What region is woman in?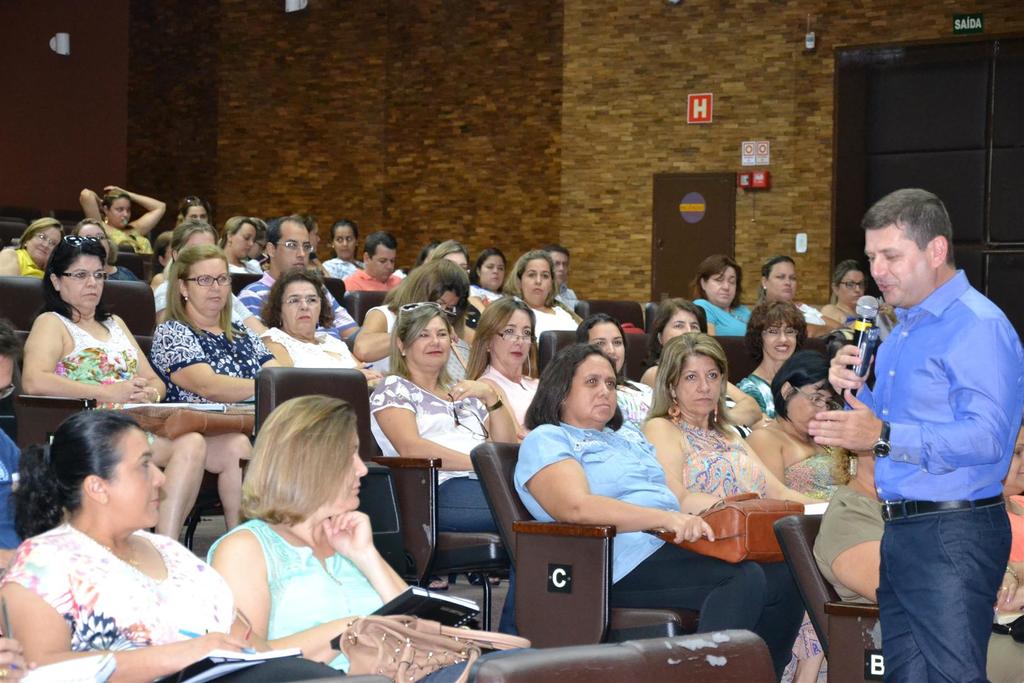
BBox(77, 176, 180, 252).
